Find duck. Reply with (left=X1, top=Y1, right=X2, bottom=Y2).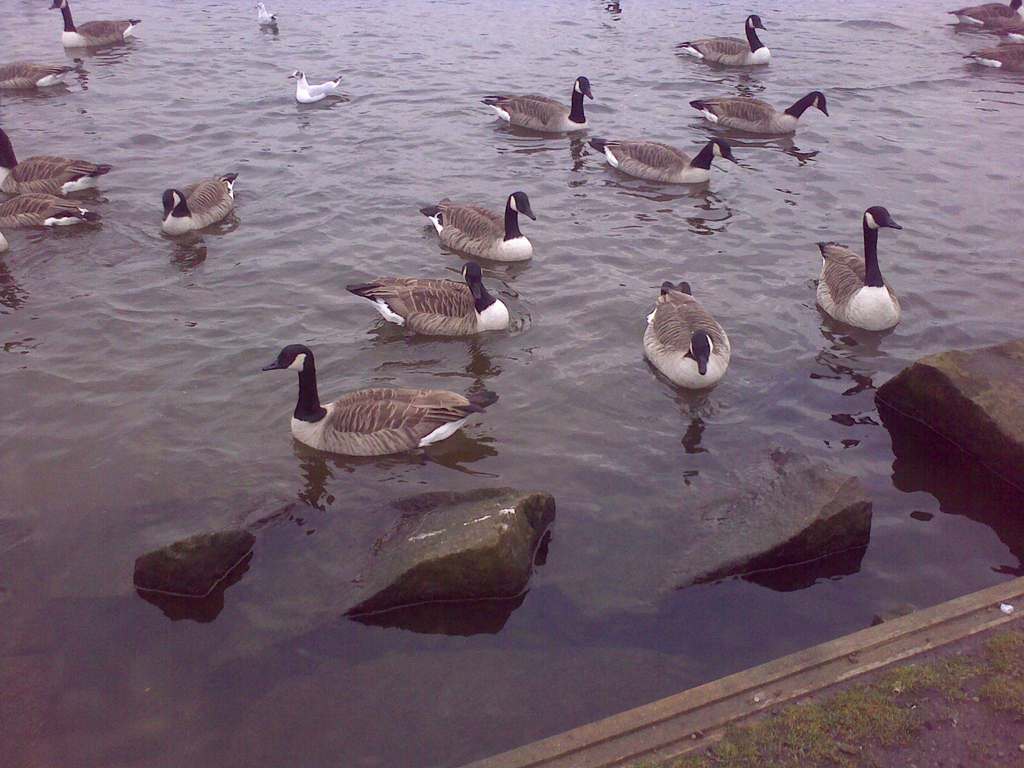
(left=0, top=56, right=91, bottom=114).
